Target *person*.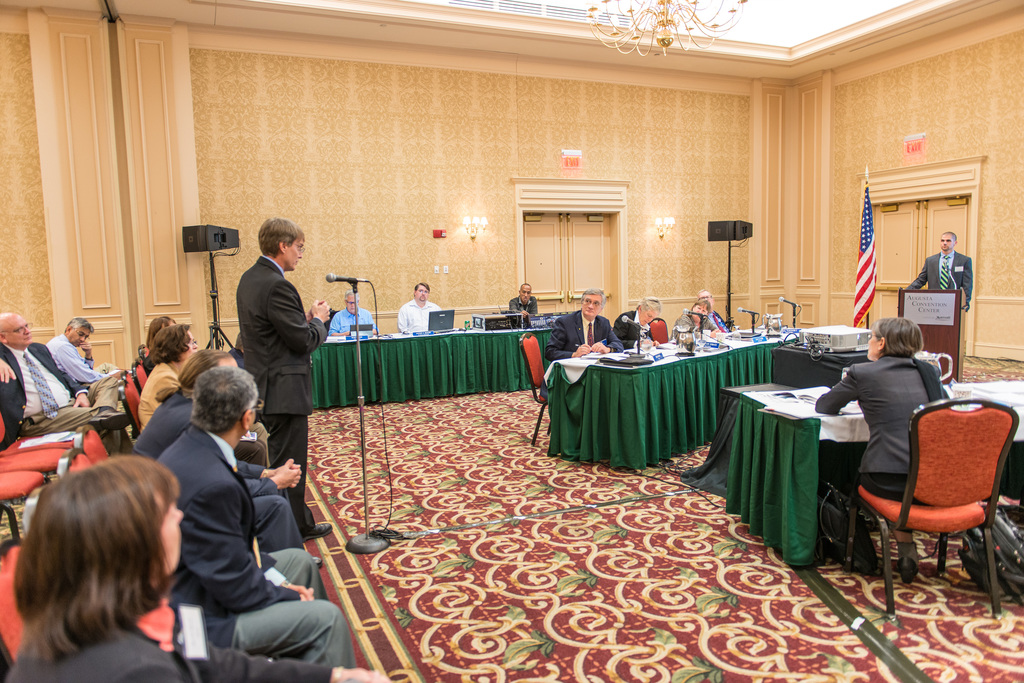
Target region: 905 230 976 314.
